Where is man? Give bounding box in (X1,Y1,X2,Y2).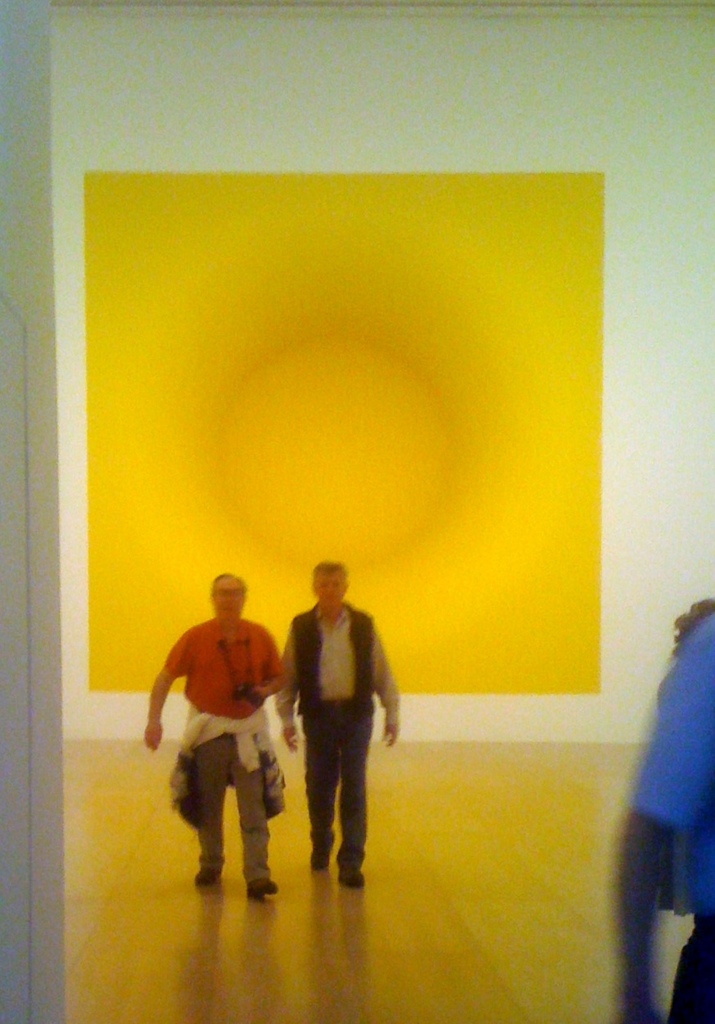
(278,559,398,891).
